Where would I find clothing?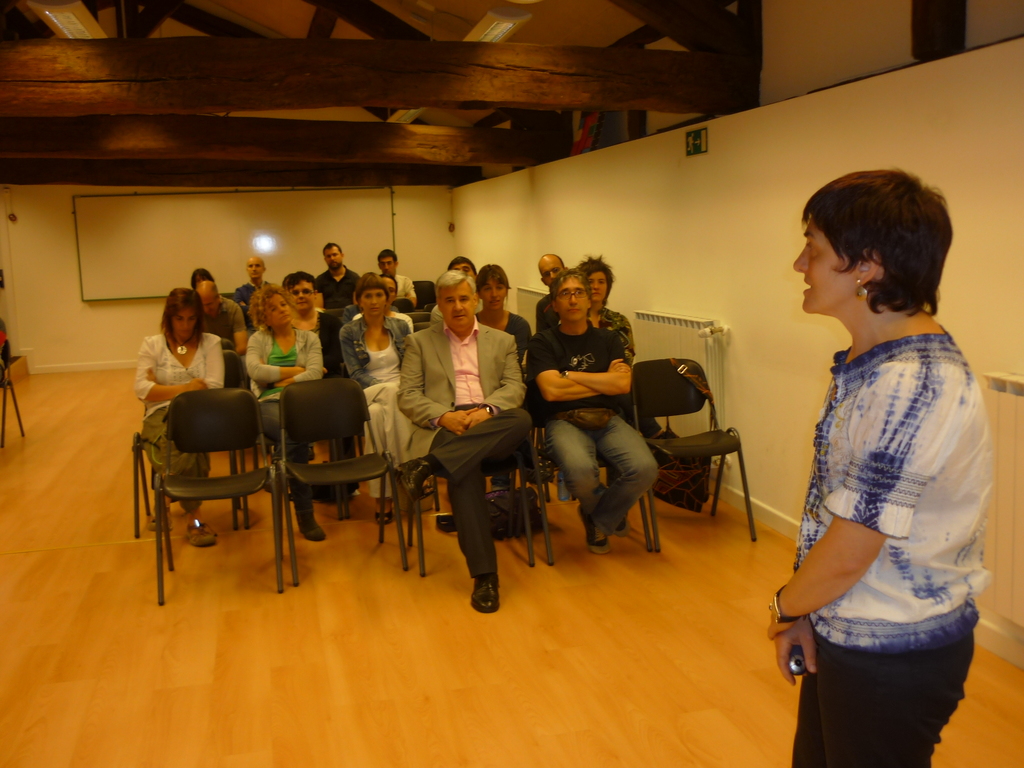
At rect(344, 309, 411, 505).
